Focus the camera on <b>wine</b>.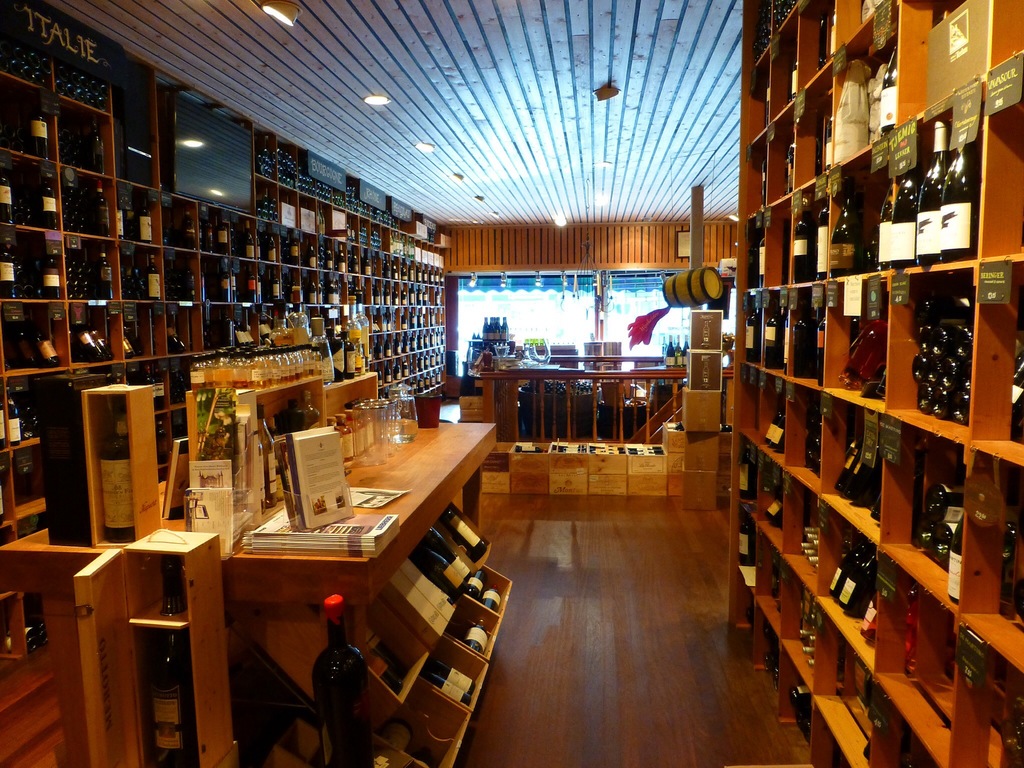
Focus region: detection(0, 480, 3, 525).
